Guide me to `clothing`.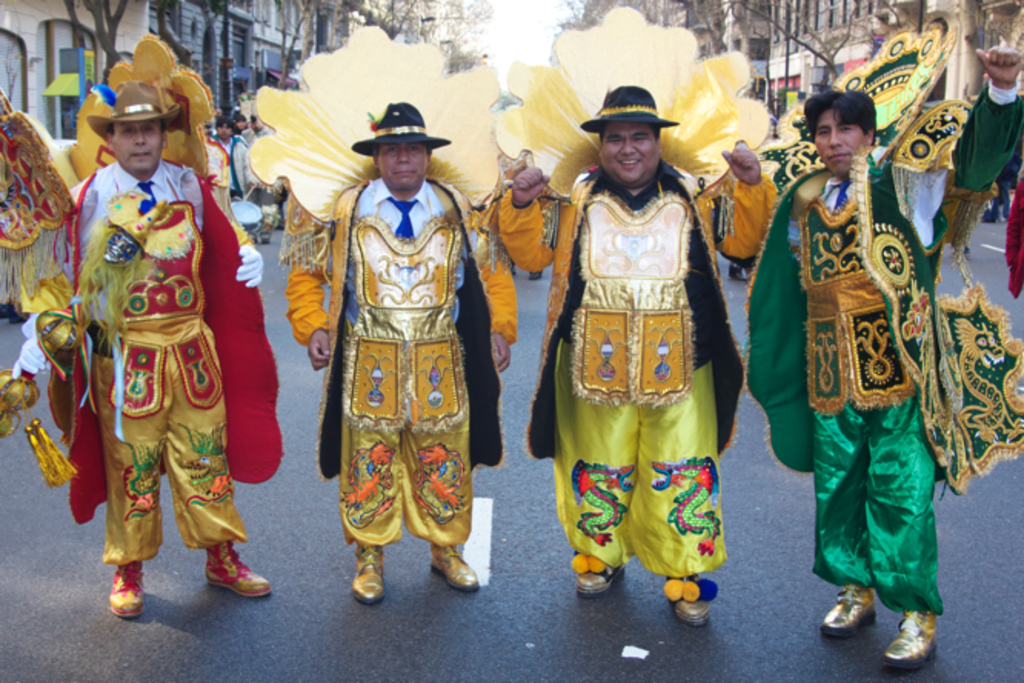
Guidance: <bbox>520, 163, 752, 574</bbox>.
